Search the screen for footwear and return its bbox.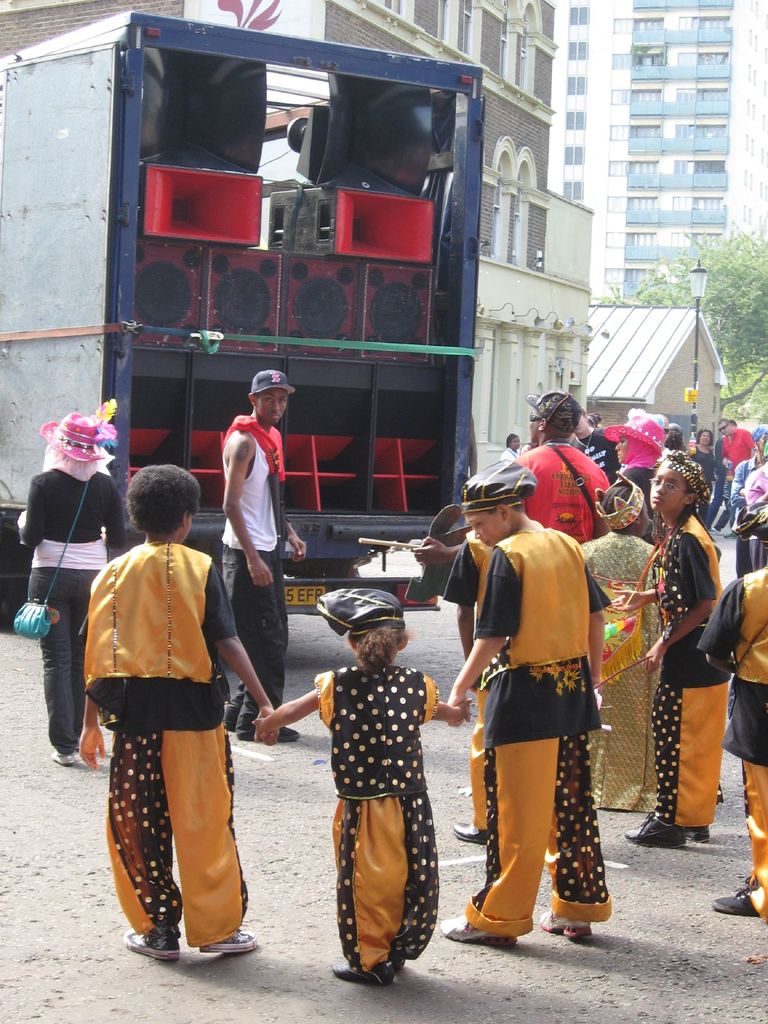
Found: [195, 929, 258, 951].
